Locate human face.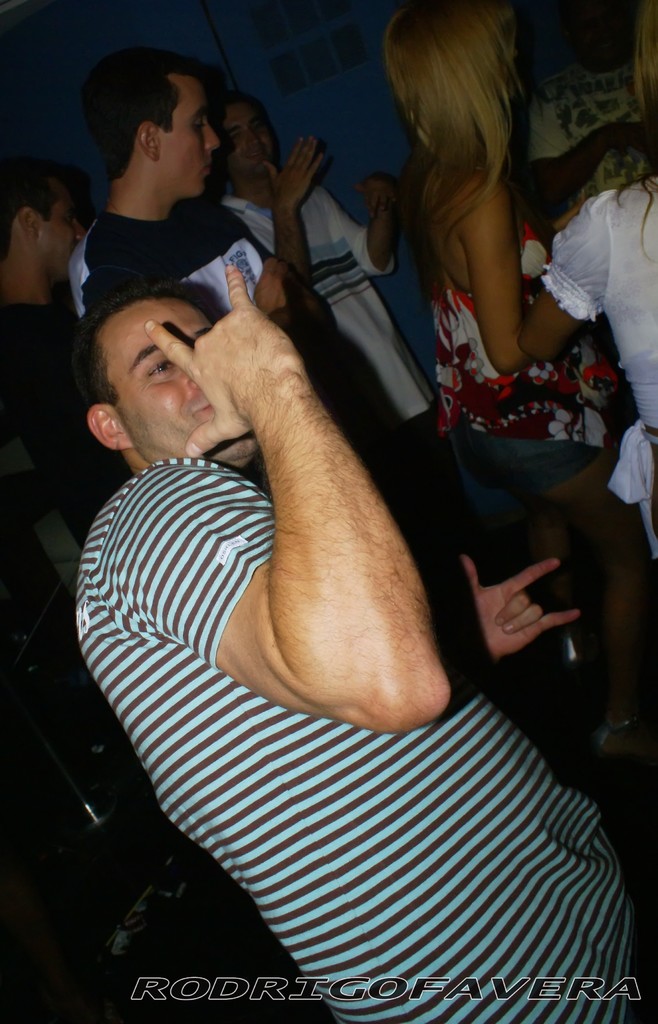
Bounding box: rect(154, 73, 217, 197).
